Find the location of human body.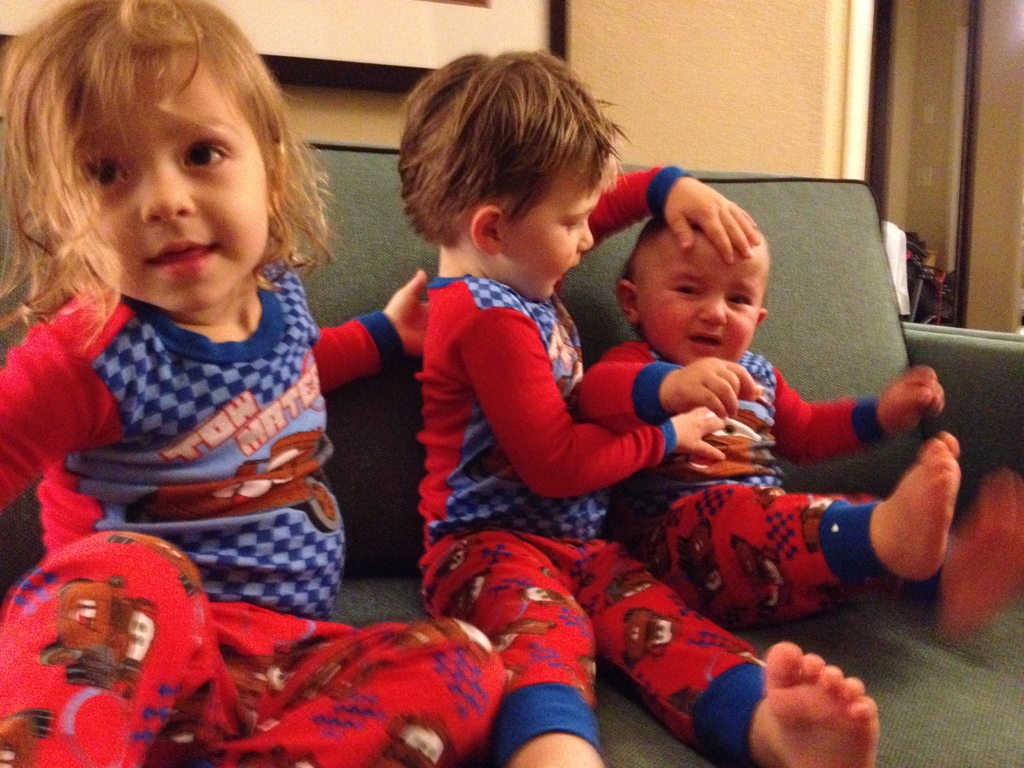
Location: 397 49 881 767.
